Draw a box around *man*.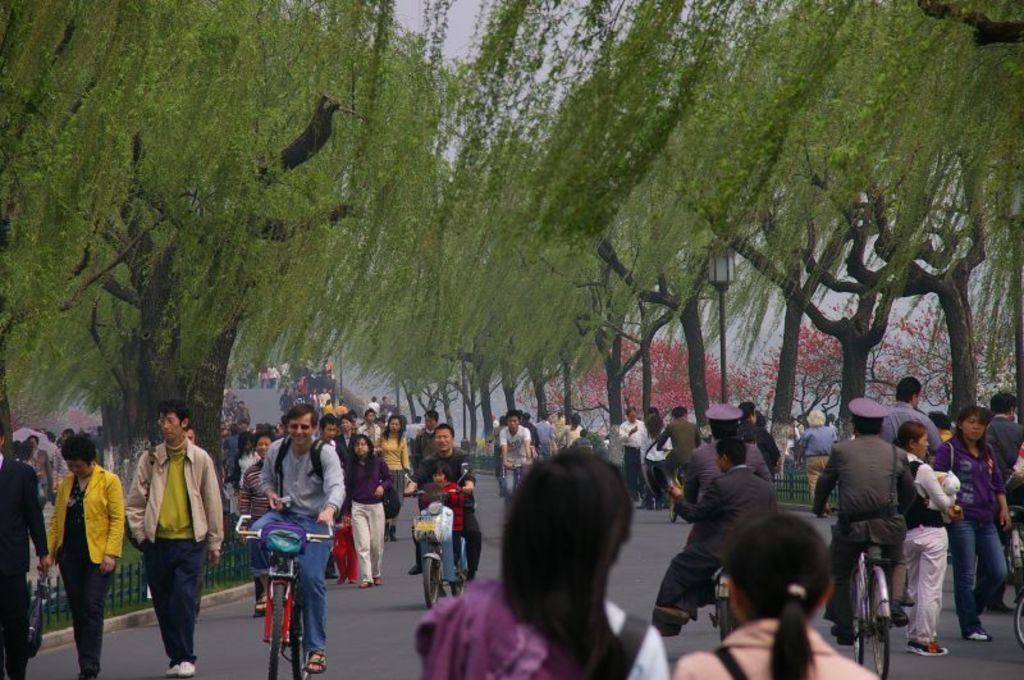
<bbox>116, 398, 238, 679</bbox>.
